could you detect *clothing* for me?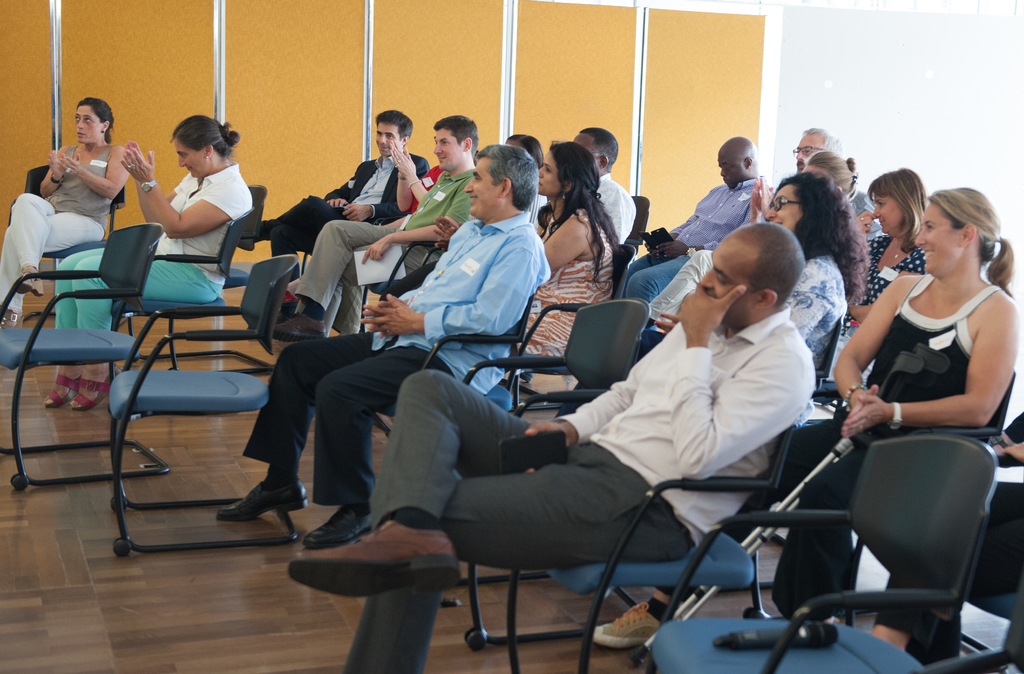
Detection result: bbox(600, 172, 637, 241).
